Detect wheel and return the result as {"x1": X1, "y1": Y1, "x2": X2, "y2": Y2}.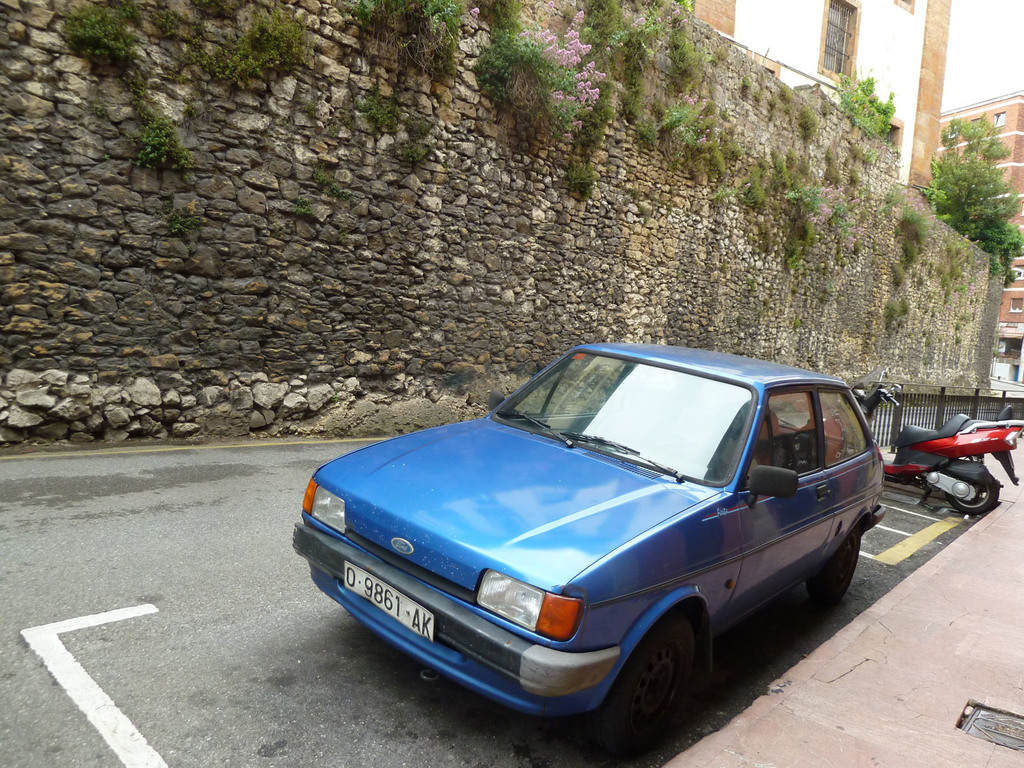
{"x1": 812, "y1": 523, "x2": 860, "y2": 598}.
